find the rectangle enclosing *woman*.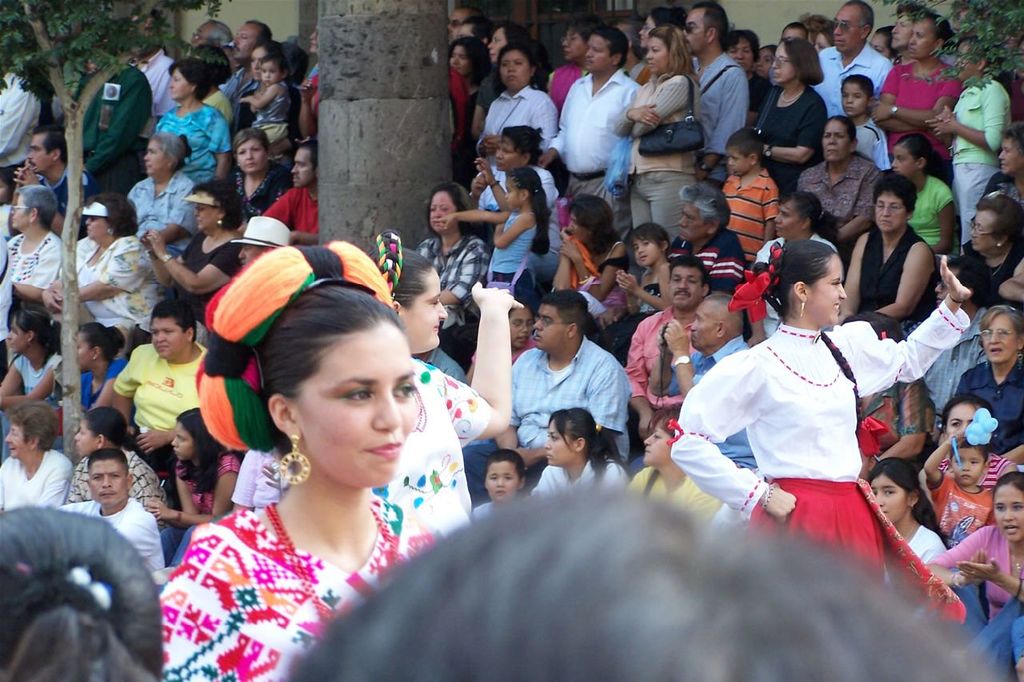
414/187/494/382.
